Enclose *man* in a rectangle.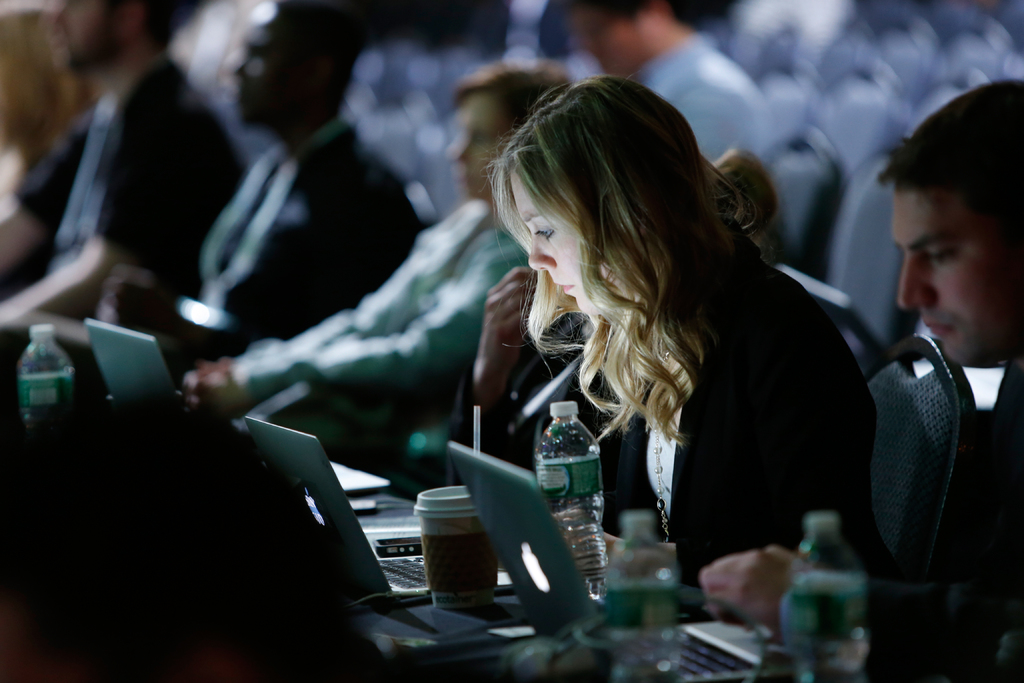
(left=0, top=0, right=245, bottom=340).
